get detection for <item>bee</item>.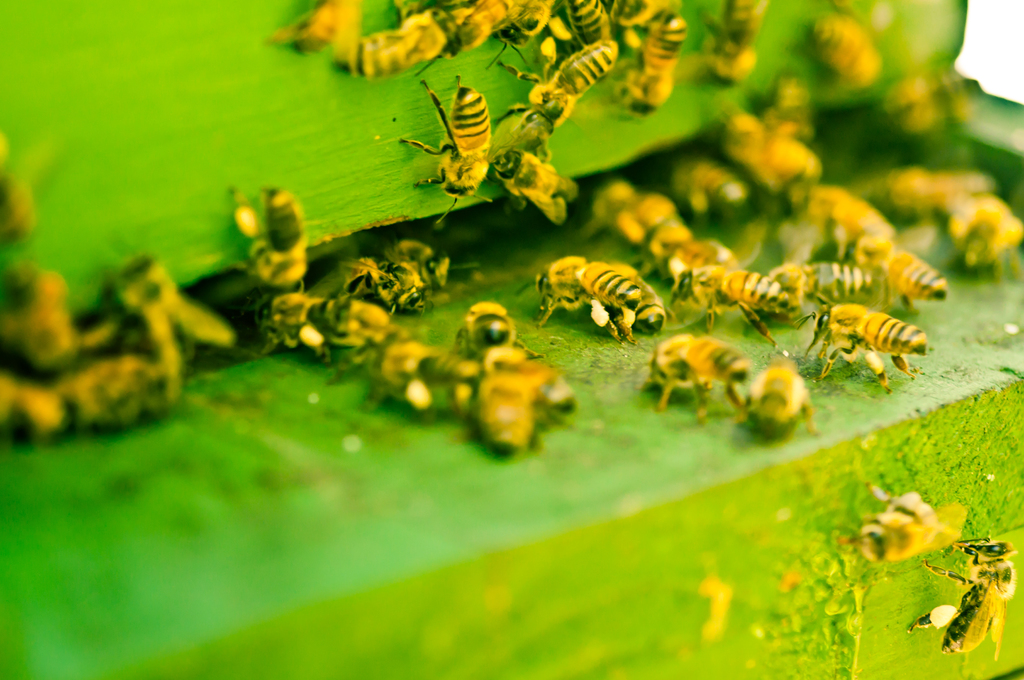
Detection: x1=447, y1=350, x2=583, y2=452.
